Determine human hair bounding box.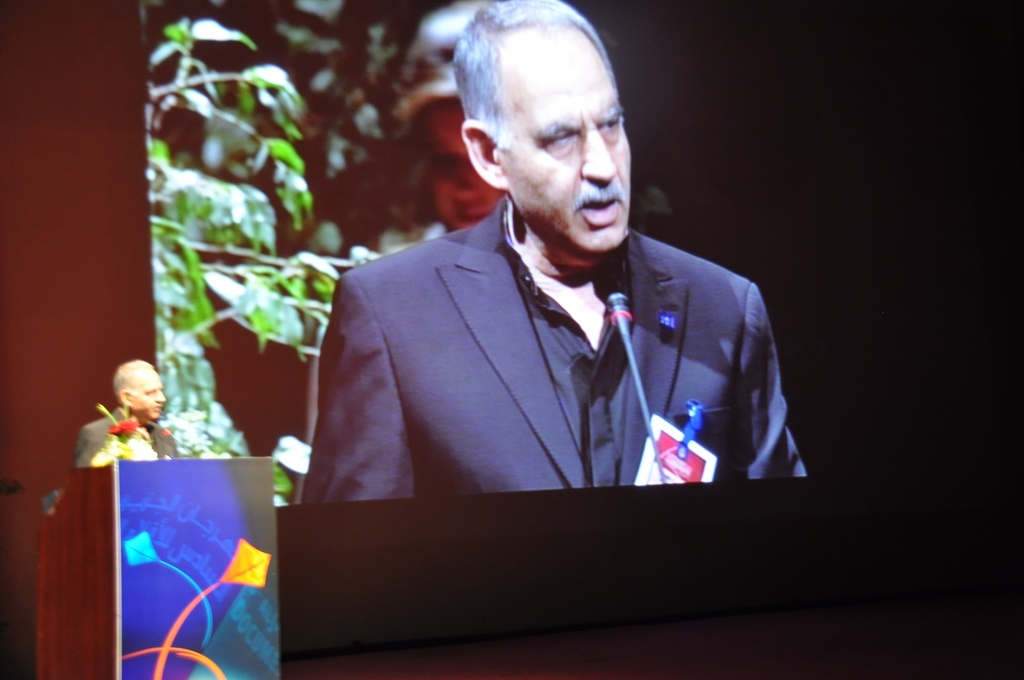
Determined: region(450, 0, 620, 150).
